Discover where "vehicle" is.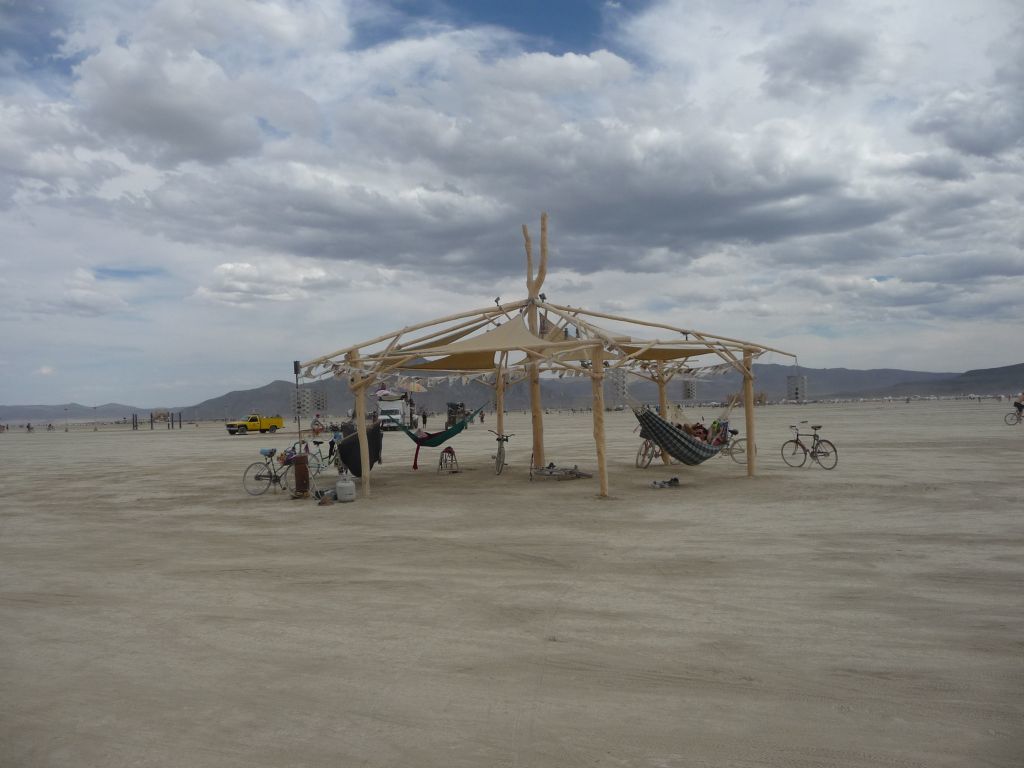
Discovered at bbox=[781, 418, 837, 471].
